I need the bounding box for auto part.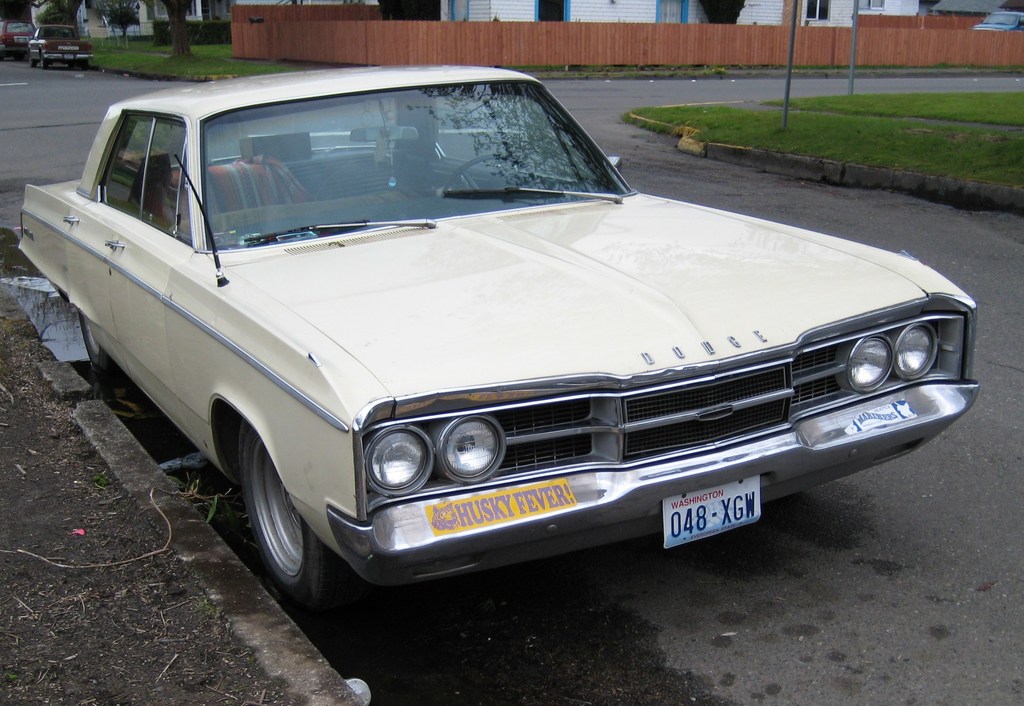
Here it is: left=232, top=422, right=324, bottom=603.
